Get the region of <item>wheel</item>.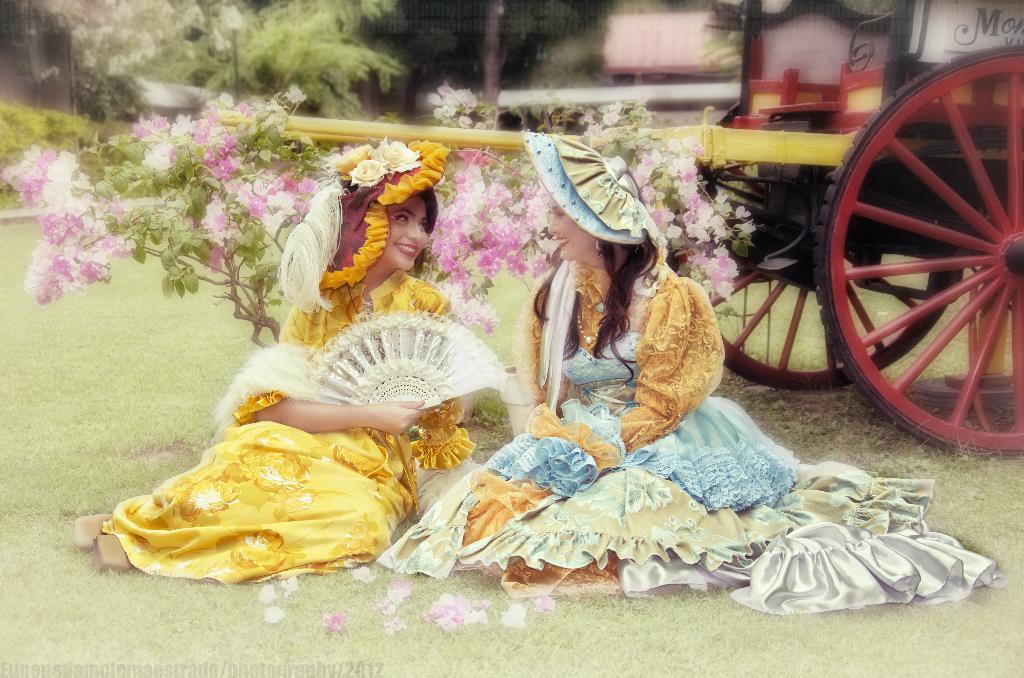
bbox=[671, 161, 950, 390].
